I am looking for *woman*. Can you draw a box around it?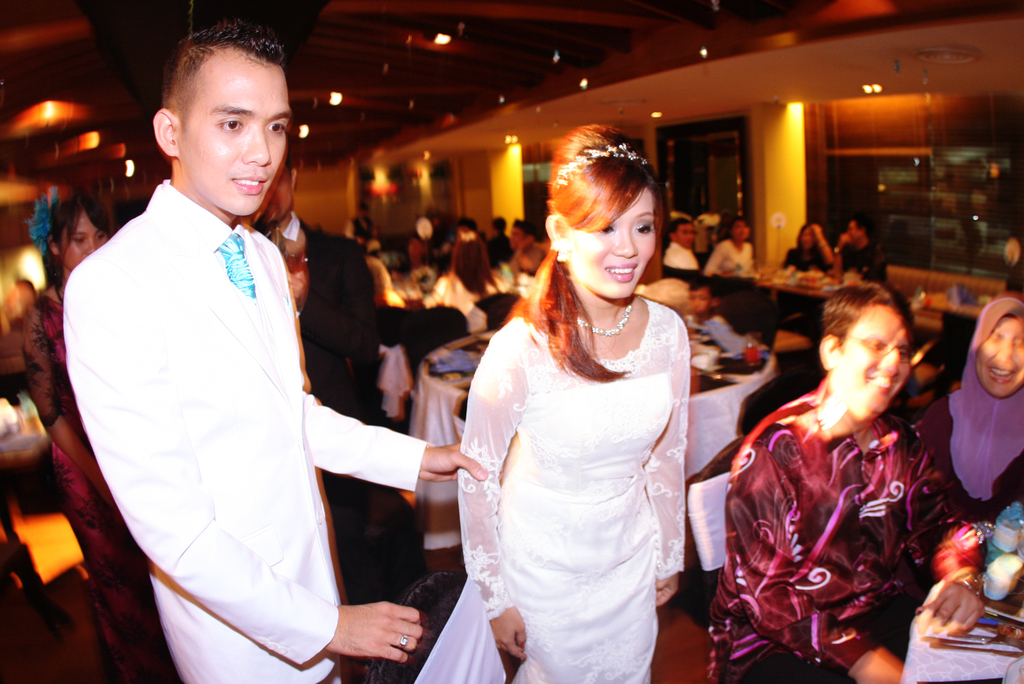
Sure, the bounding box is select_region(704, 218, 755, 271).
